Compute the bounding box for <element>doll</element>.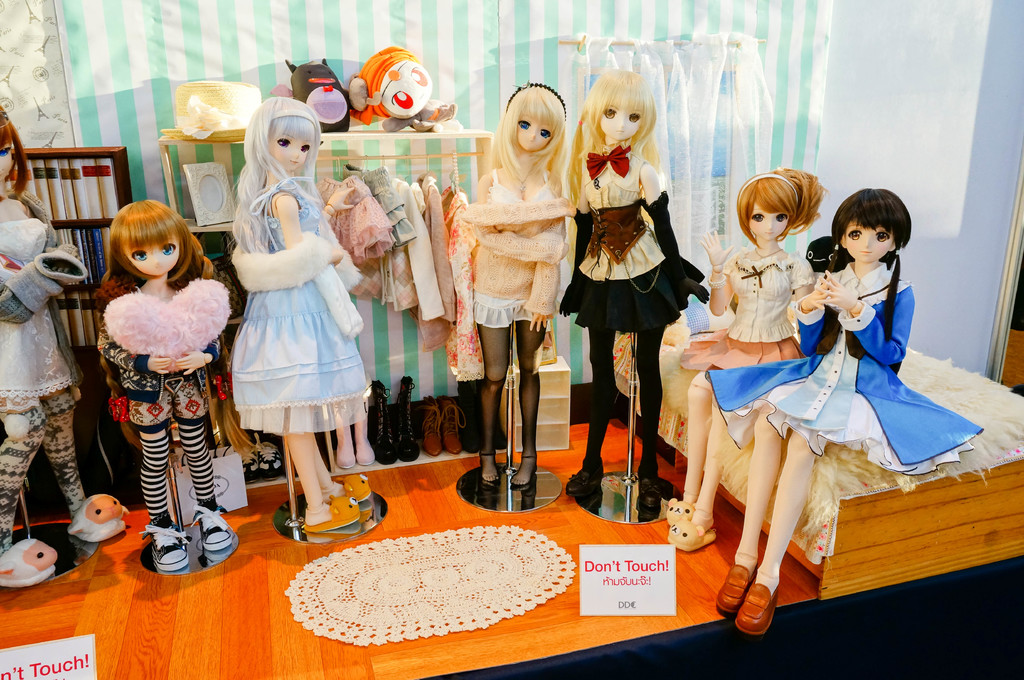
box=[243, 92, 391, 548].
